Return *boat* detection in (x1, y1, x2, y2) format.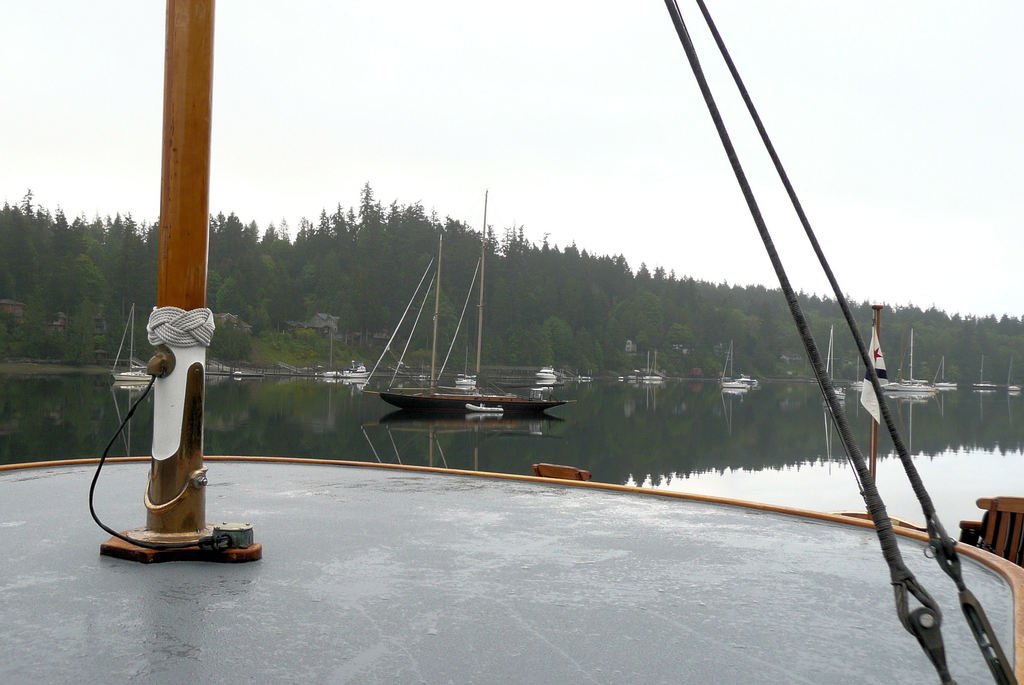
(454, 349, 476, 385).
